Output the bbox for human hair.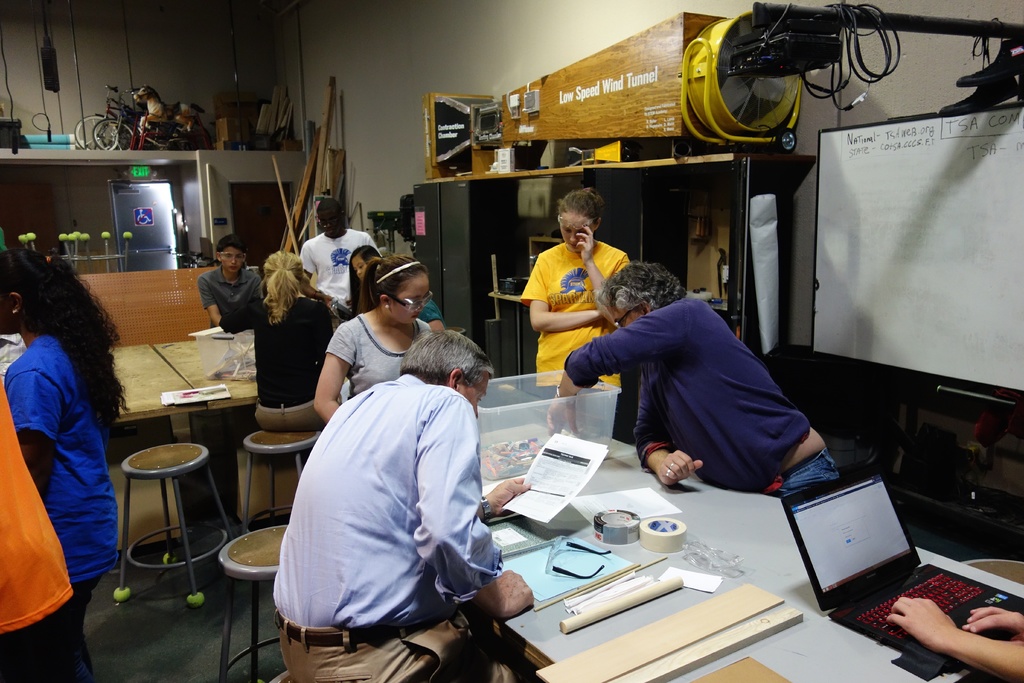
{"left": 268, "top": 250, "right": 323, "bottom": 313}.
